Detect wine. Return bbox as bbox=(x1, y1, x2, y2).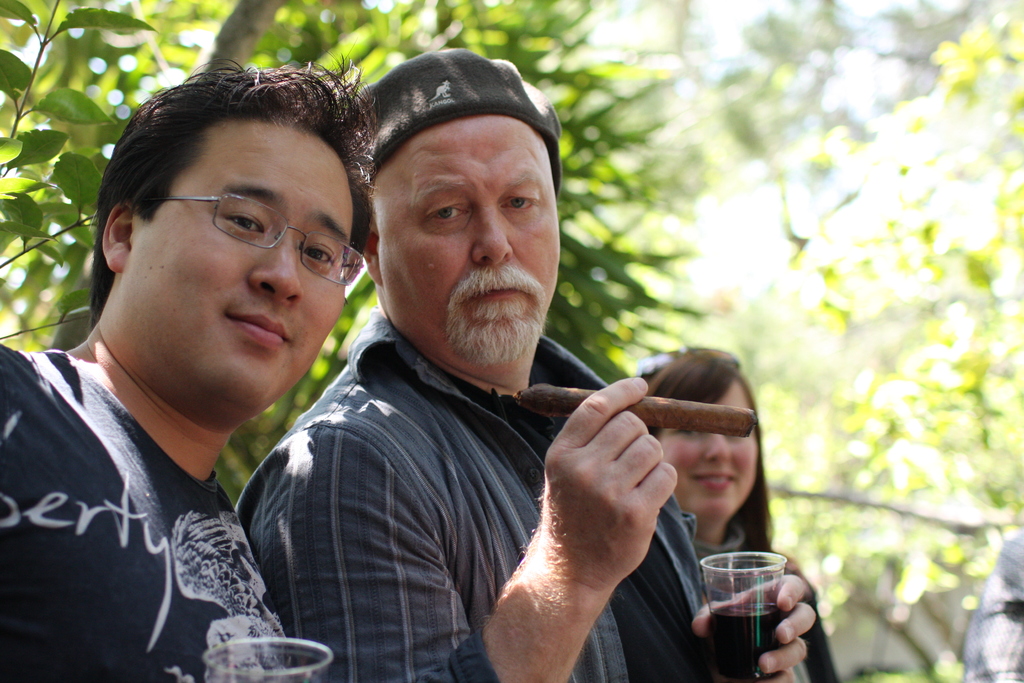
bbox=(708, 601, 785, 680).
